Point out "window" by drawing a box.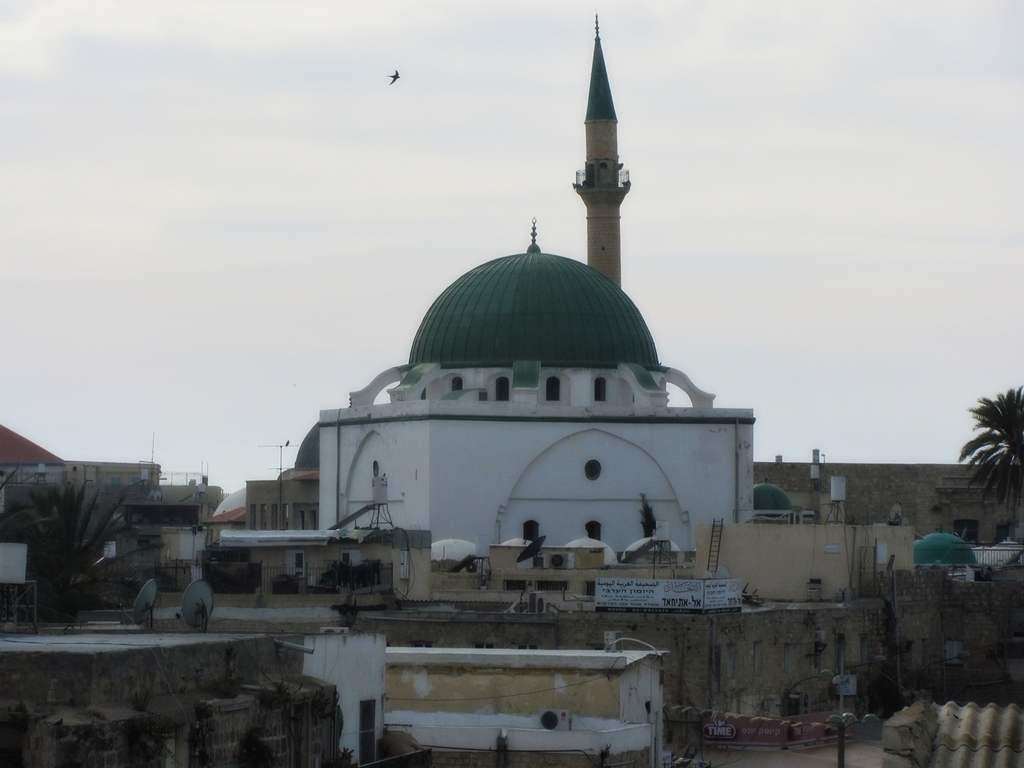
<box>917,639,929,663</box>.
